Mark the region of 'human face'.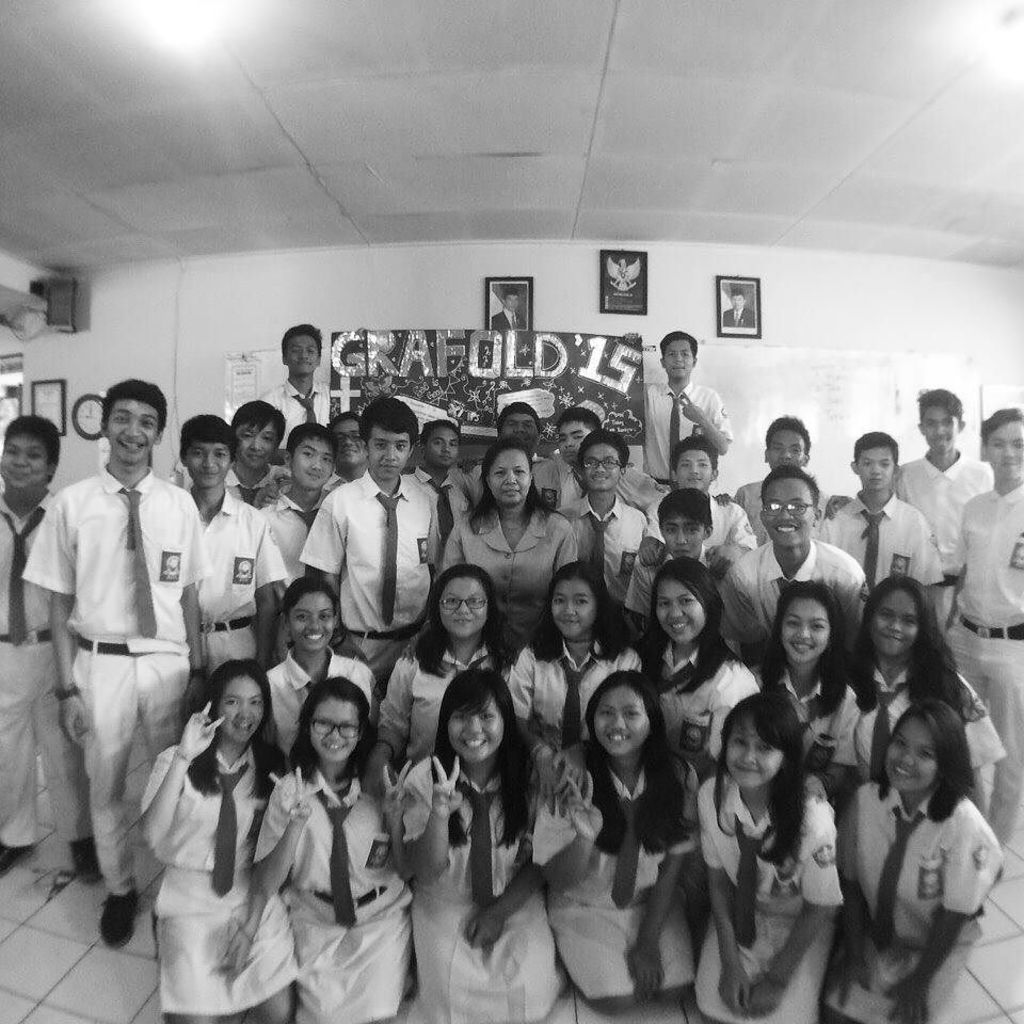
Region: bbox=(919, 403, 962, 455).
